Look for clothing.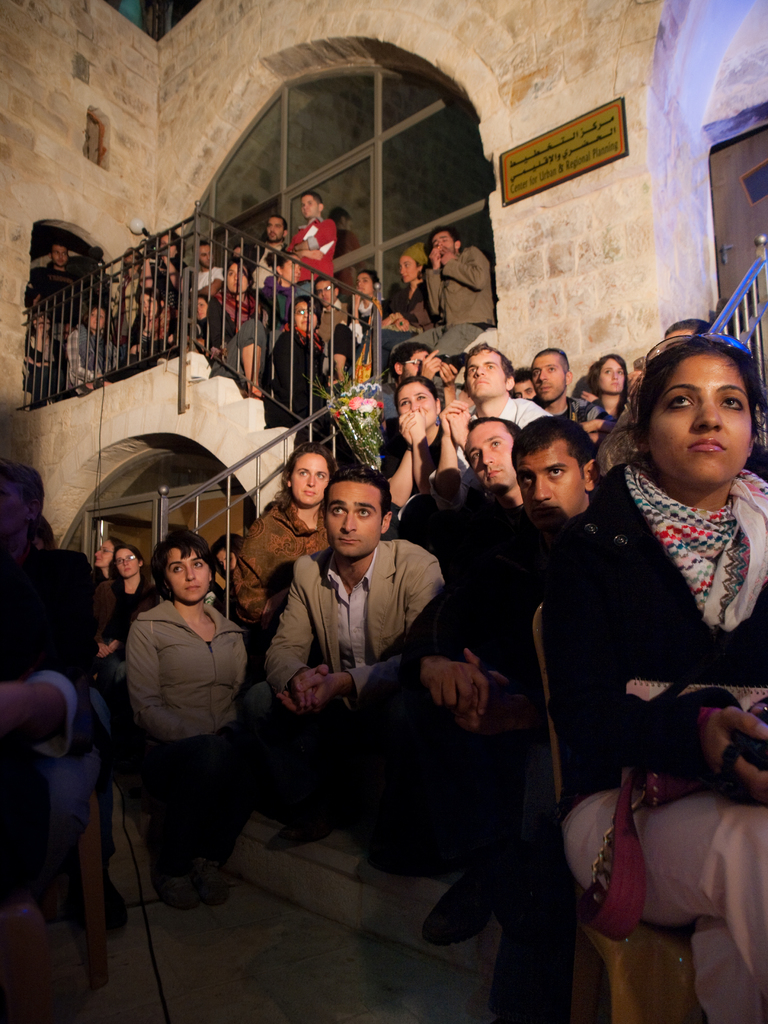
Found: {"x1": 428, "y1": 396, "x2": 554, "y2": 497}.
